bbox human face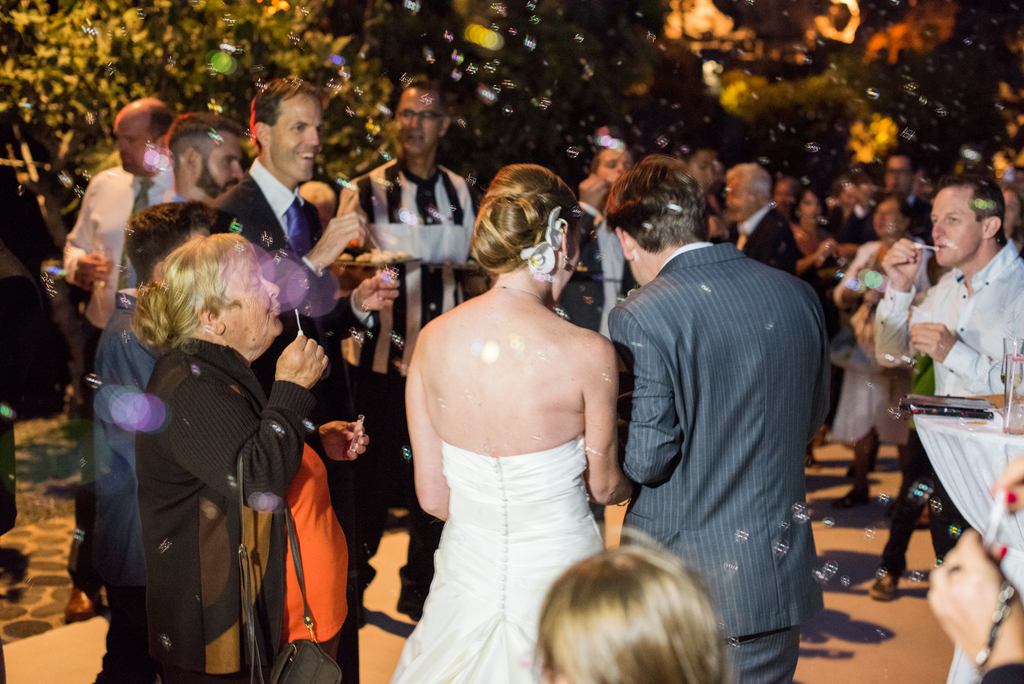
198,133,244,198
